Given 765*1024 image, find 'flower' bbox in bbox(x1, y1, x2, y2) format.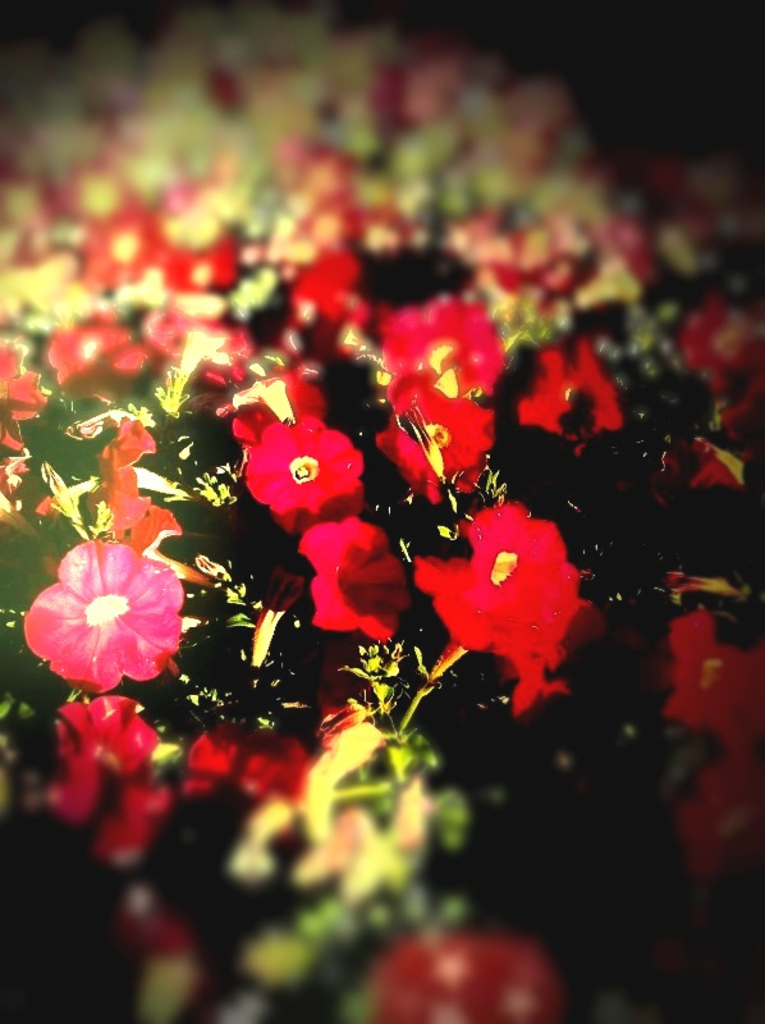
bbox(164, 228, 235, 300).
